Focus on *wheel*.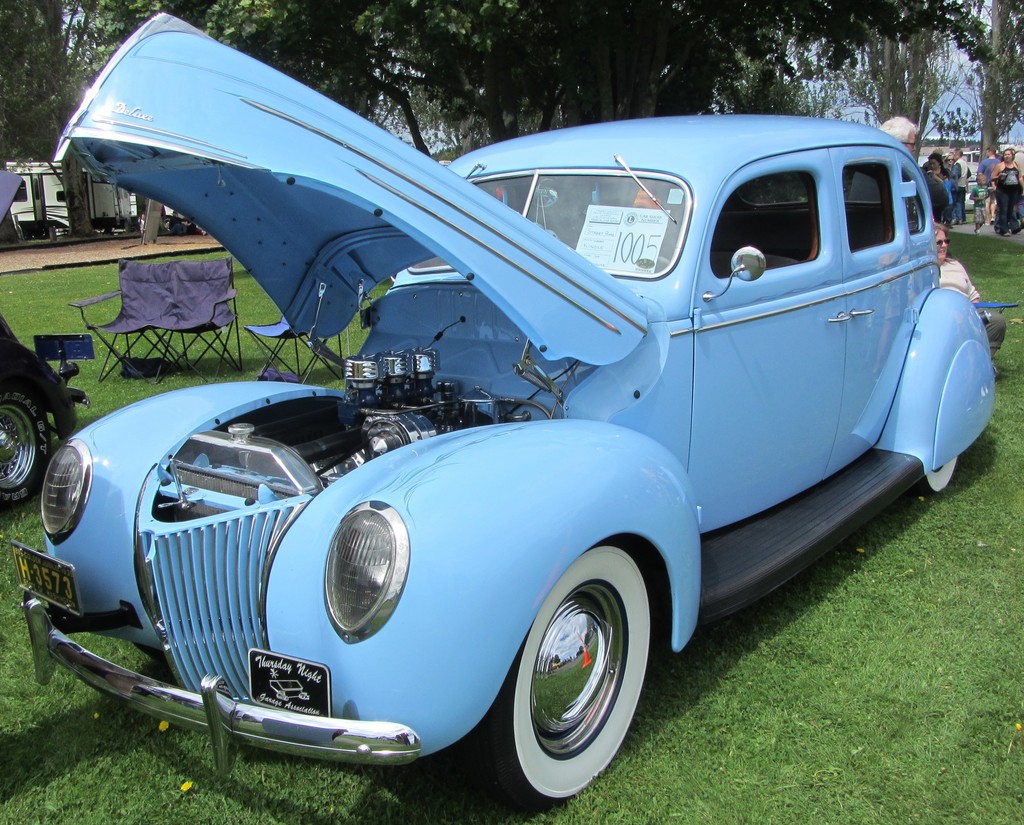
Focused at [x1=512, y1=560, x2=647, y2=800].
